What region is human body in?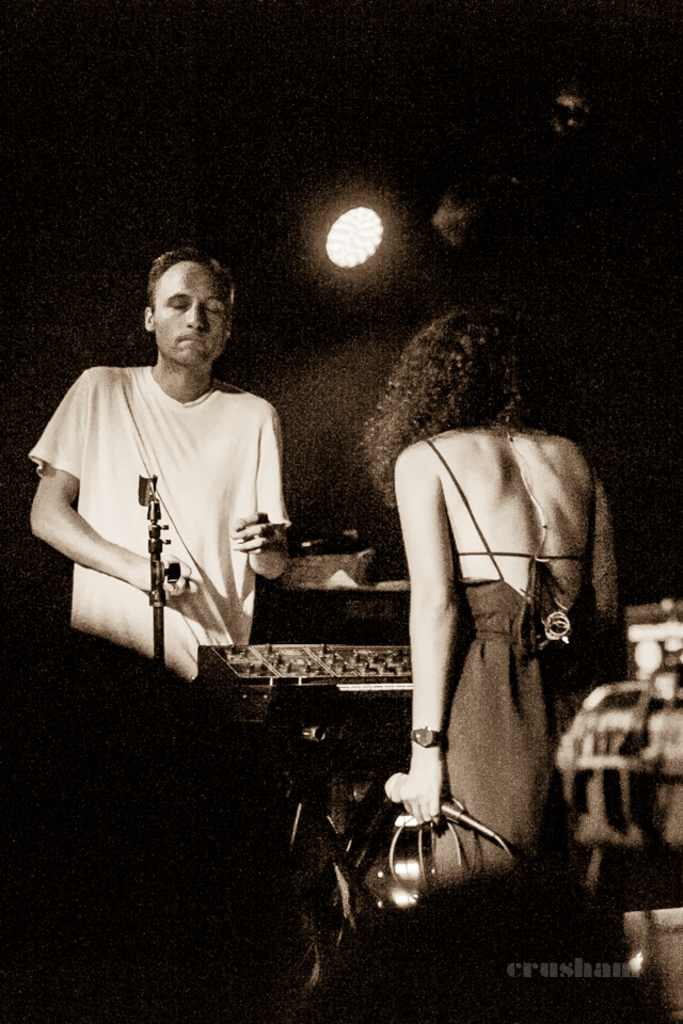
<box>26,362,297,682</box>.
